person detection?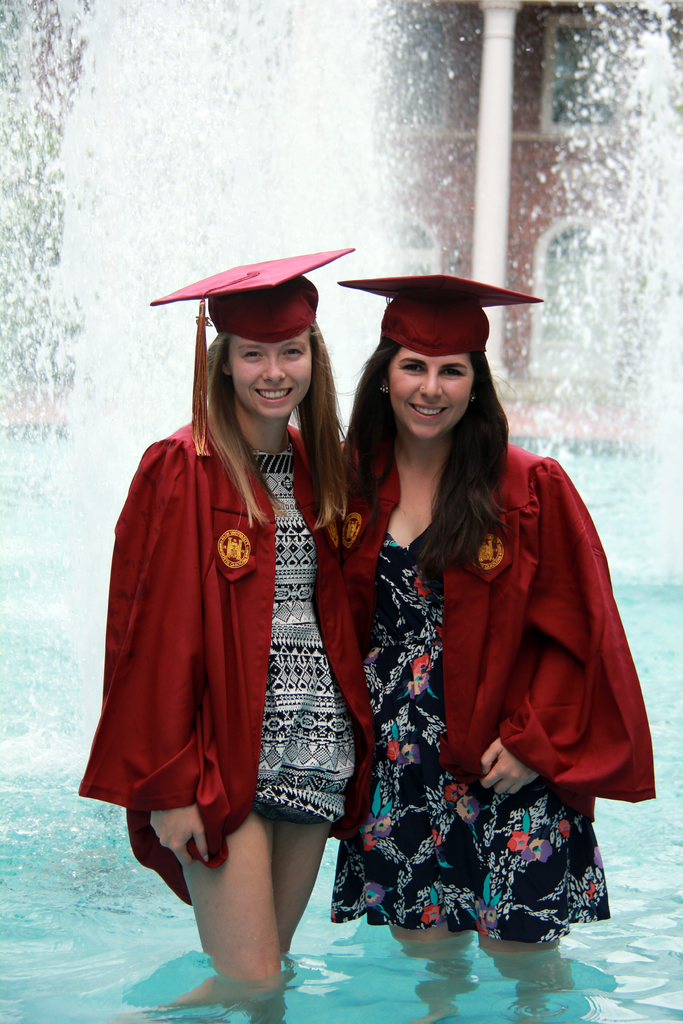
<bbox>76, 246, 384, 1021</bbox>
